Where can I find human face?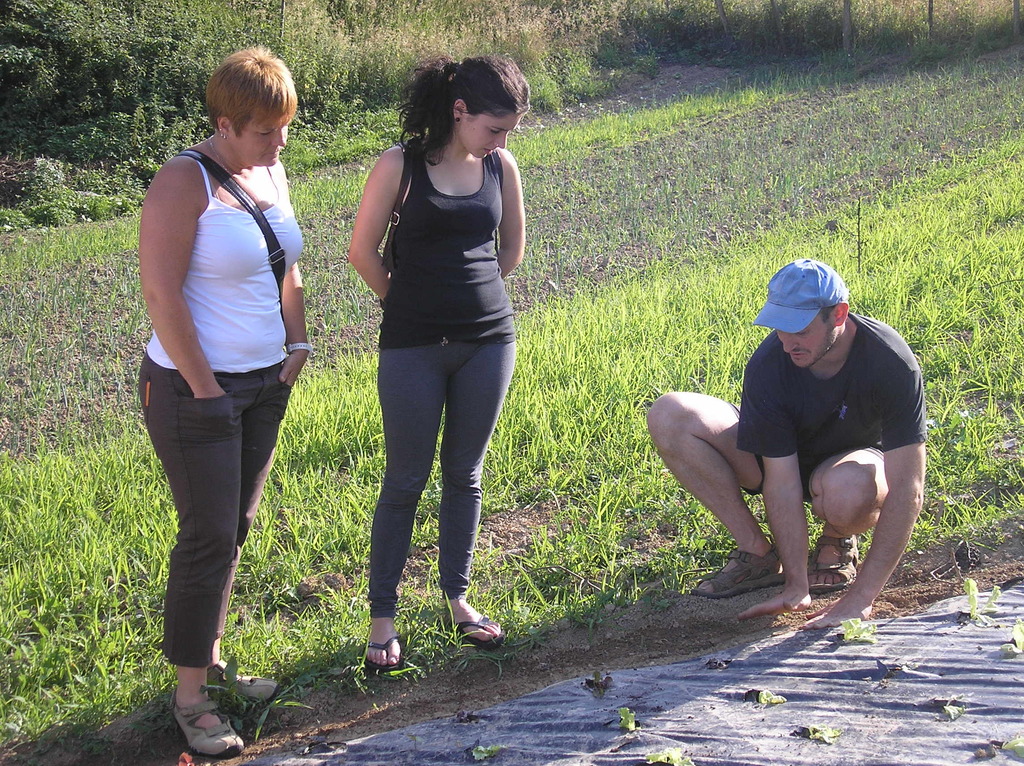
You can find it at box(454, 111, 522, 163).
